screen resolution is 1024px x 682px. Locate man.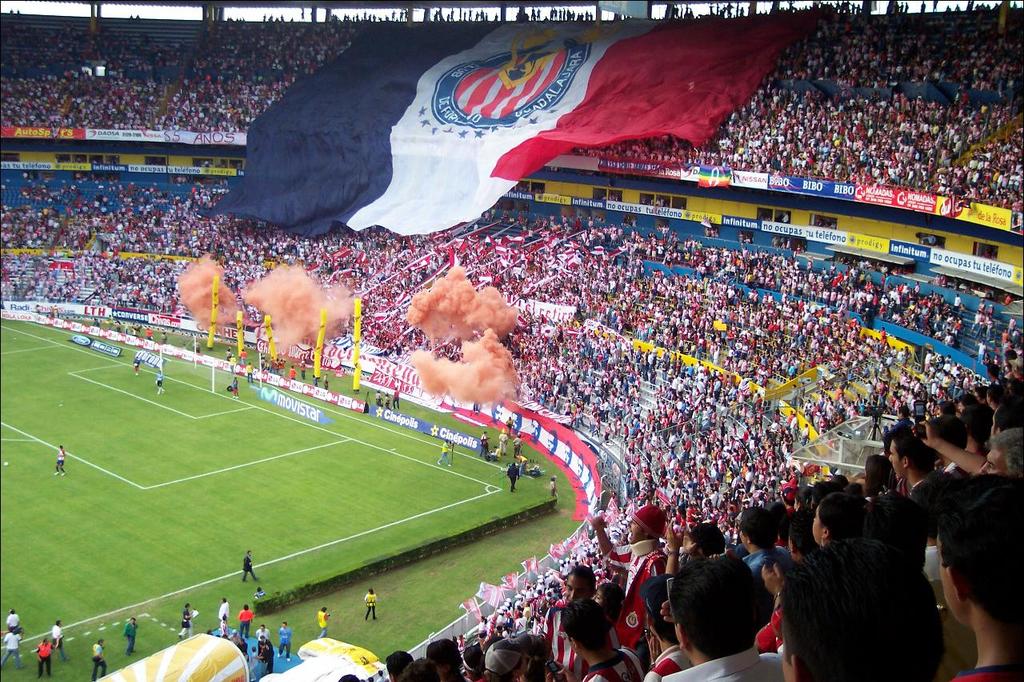
<bbox>225, 346, 233, 361</bbox>.
